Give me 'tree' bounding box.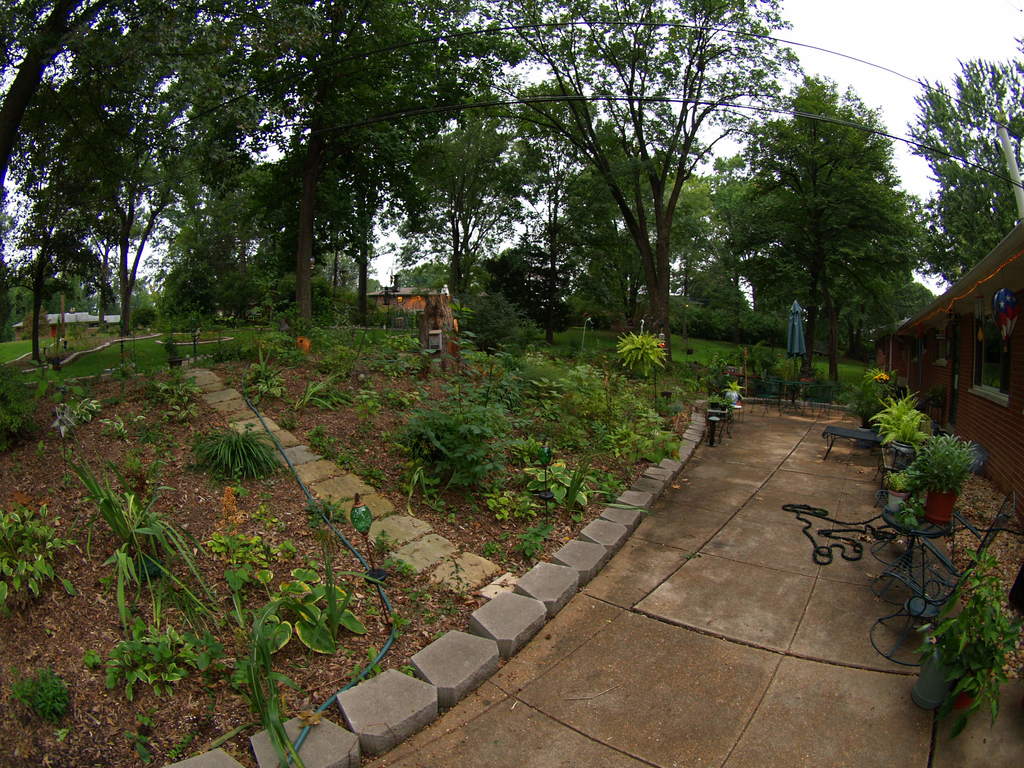
<bbox>899, 35, 1023, 287</bbox>.
